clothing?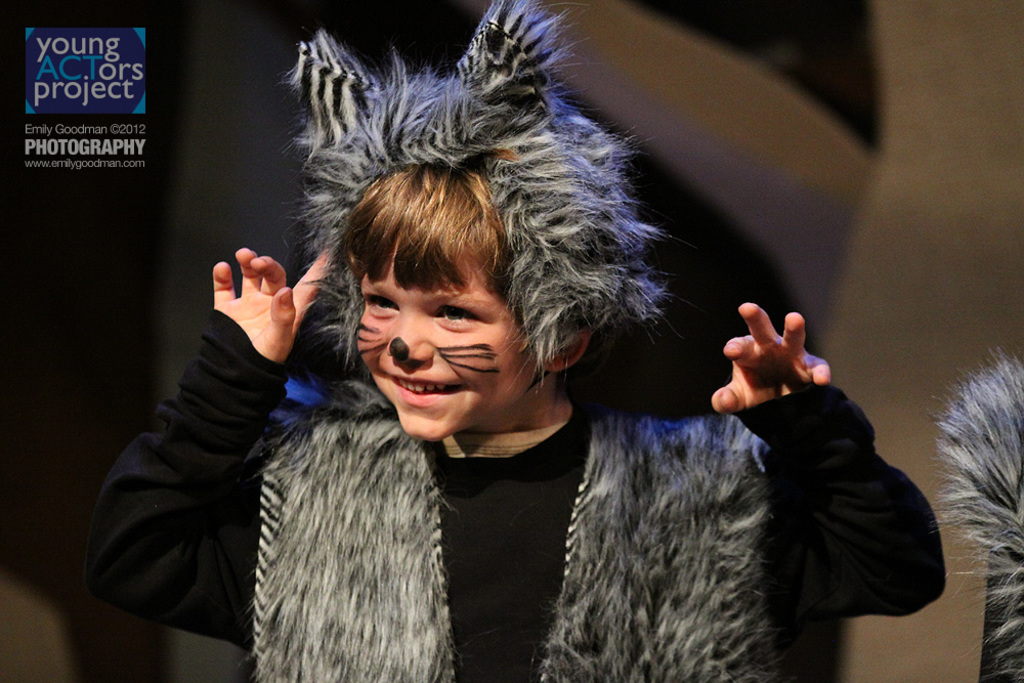
126 151 839 682
